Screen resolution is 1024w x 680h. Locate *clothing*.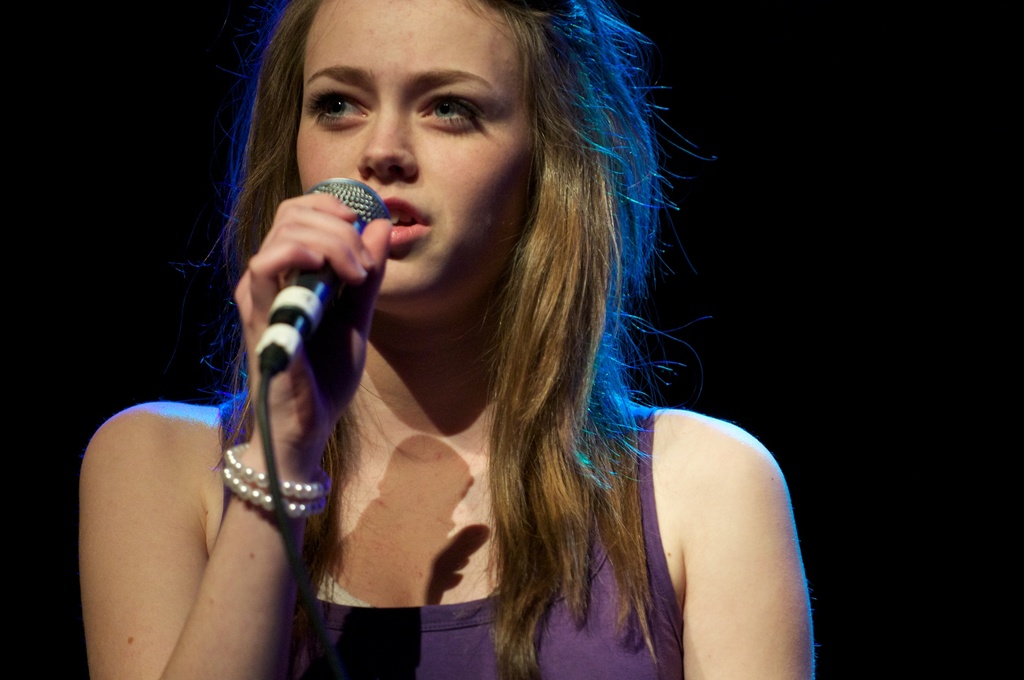
[left=216, top=401, right=684, bottom=677].
